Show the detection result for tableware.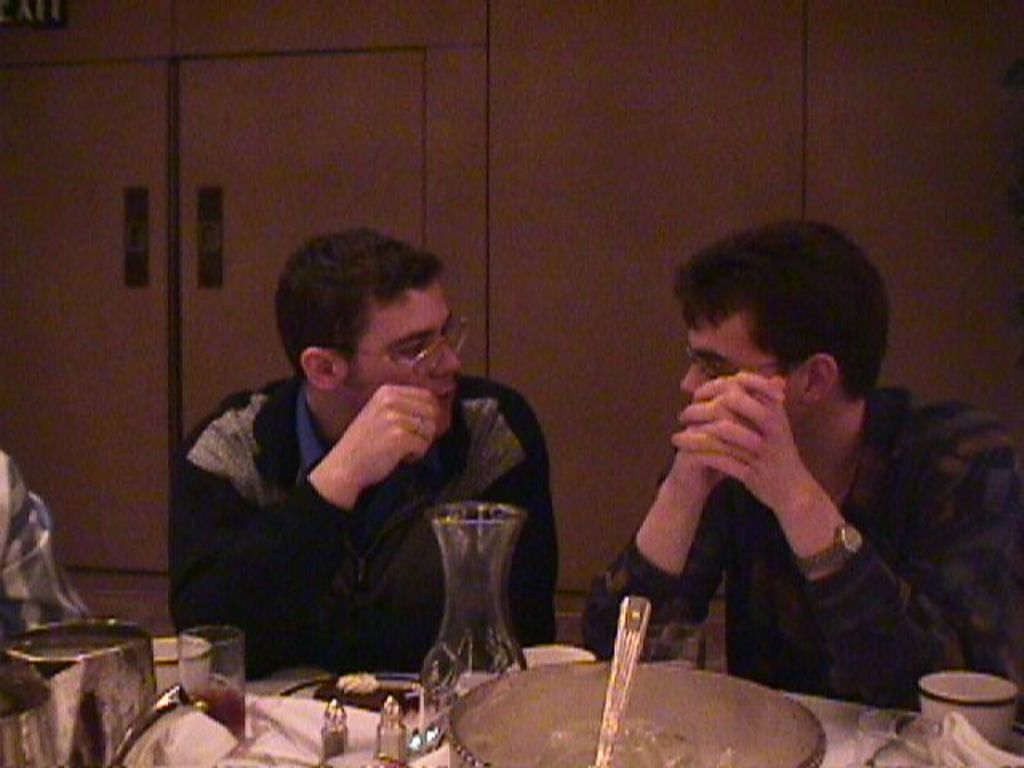
Rect(912, 672, 1014, 744).
